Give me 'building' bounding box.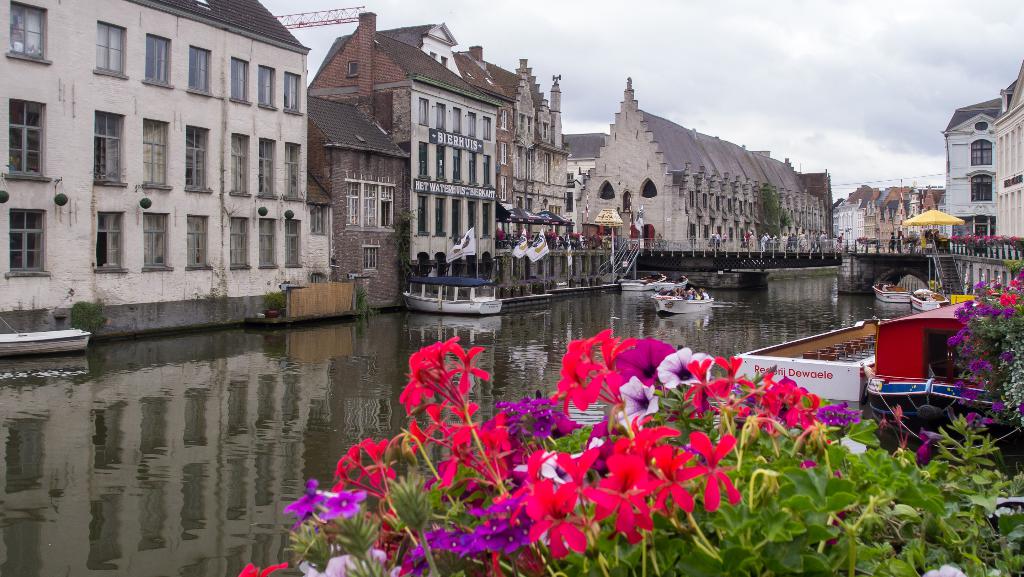
pyautogui.locateOnScreen(0, 0, 335, 350).
